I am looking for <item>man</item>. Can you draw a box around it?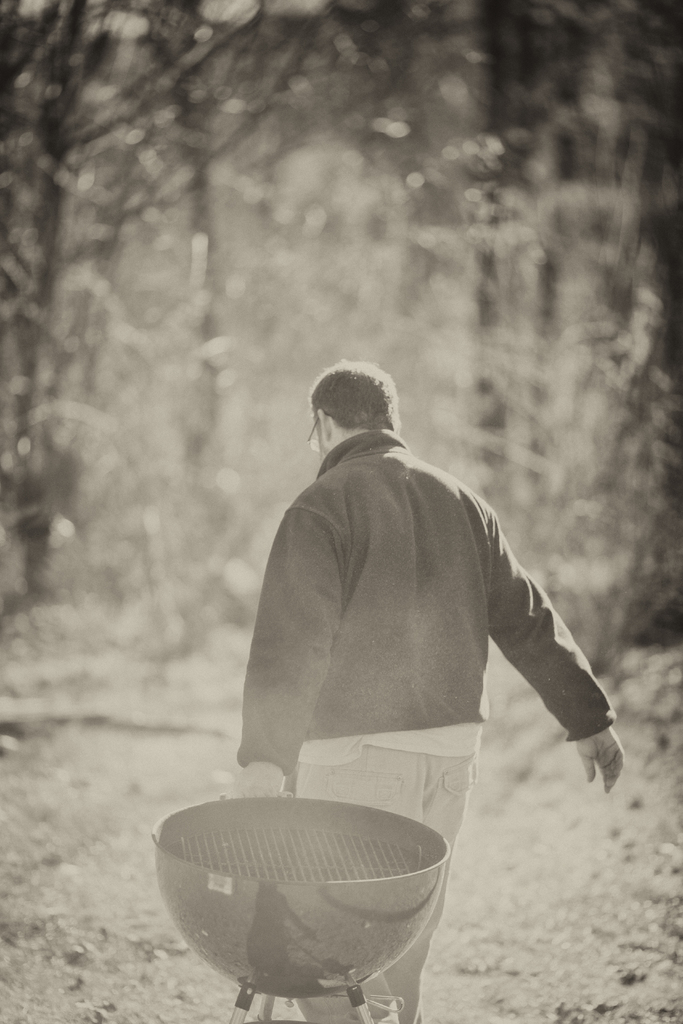
Sure, the bounding box is bbox(223, 364, 619, 1023).
